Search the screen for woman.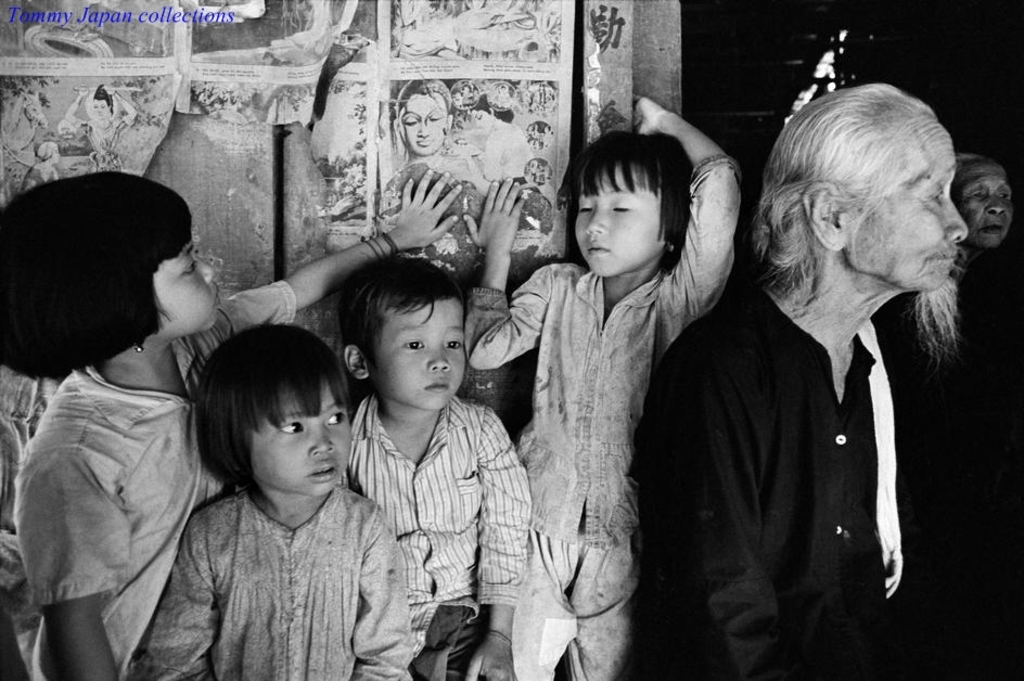
Found at pyautogui.locateOnScreen(945, 144, 1023, 362).
